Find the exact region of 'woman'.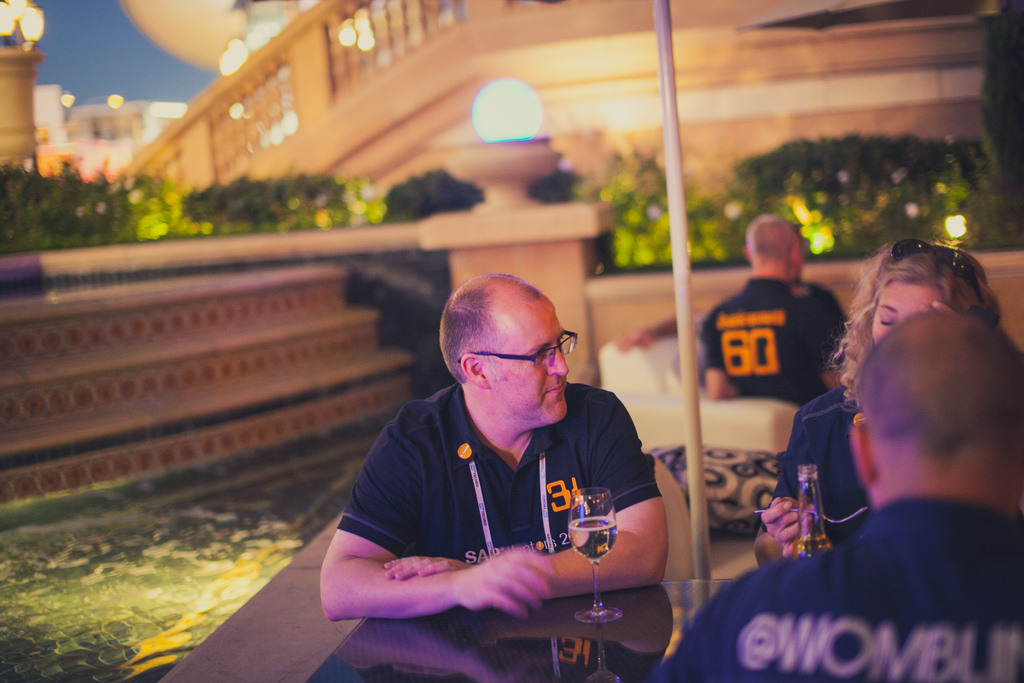
Exact region: 749 237 1012 570.
